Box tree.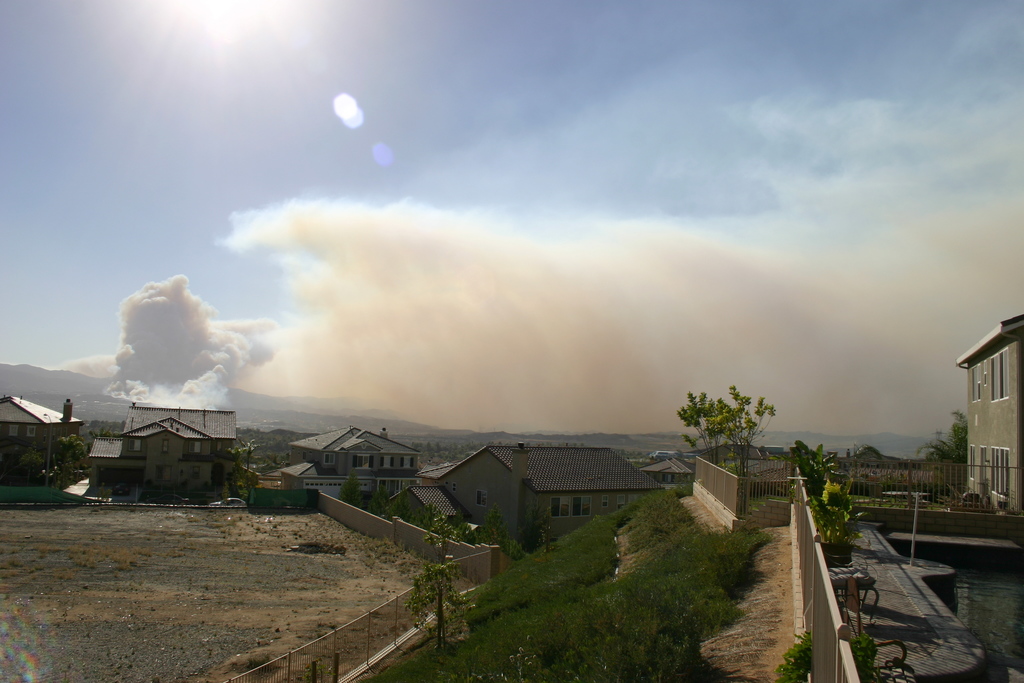
pyautogui.locateOnScreen(909, 411, 961, 463).
